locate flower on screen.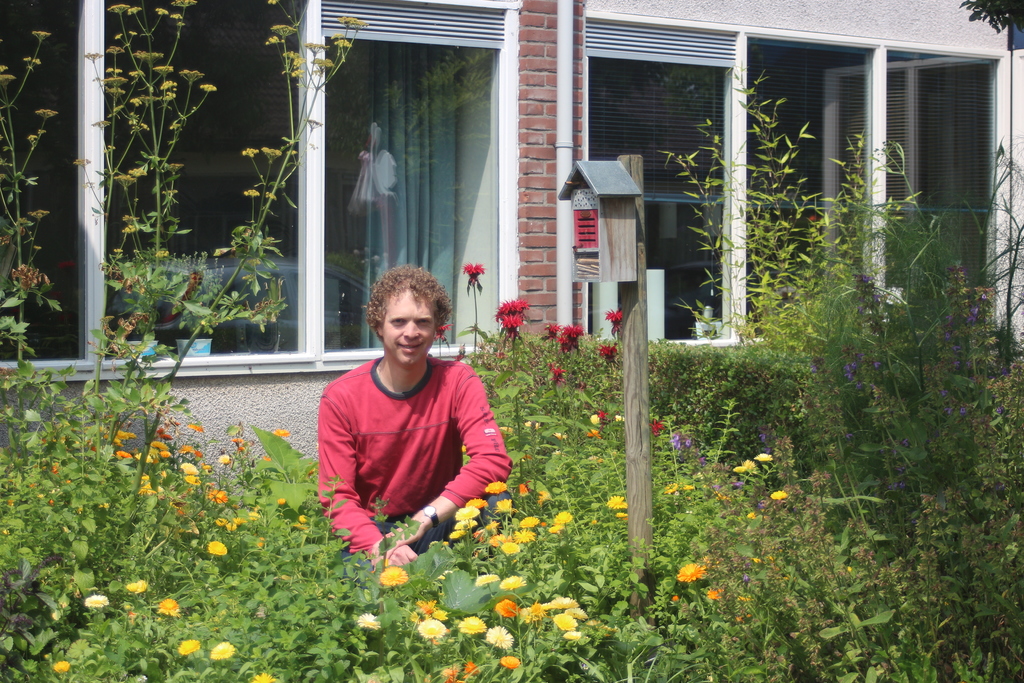
On screen at {"x1": 296, "y1": 512, "x2": 311, "y2": 525}.
